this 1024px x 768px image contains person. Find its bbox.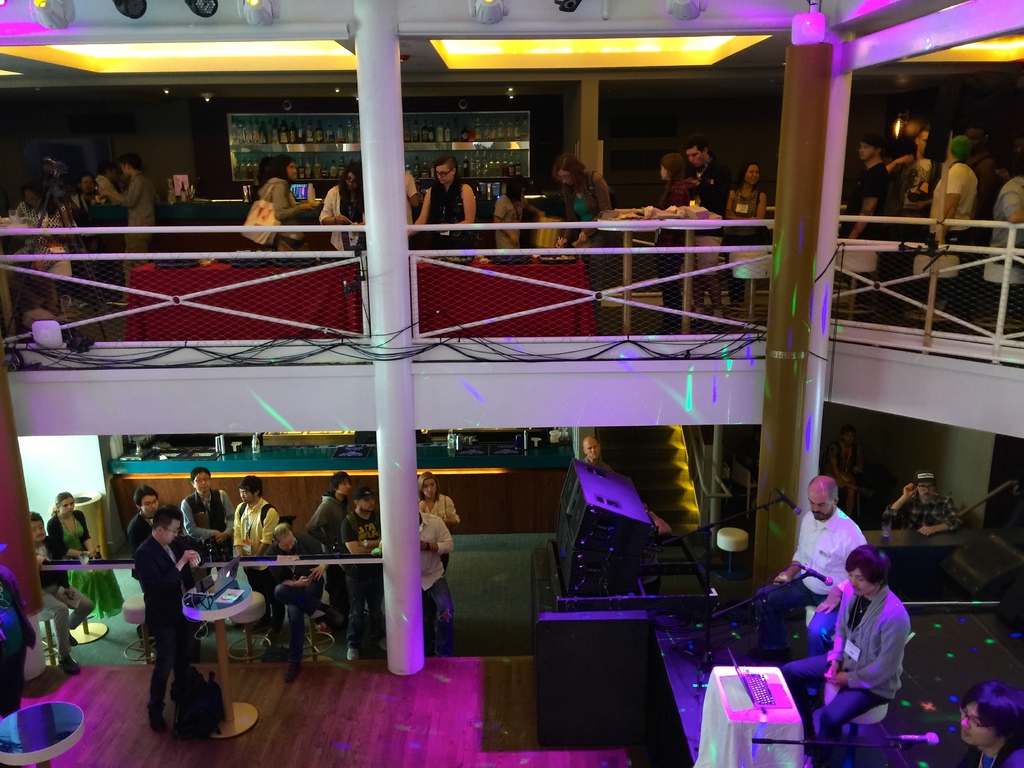
324,152,371,260.
